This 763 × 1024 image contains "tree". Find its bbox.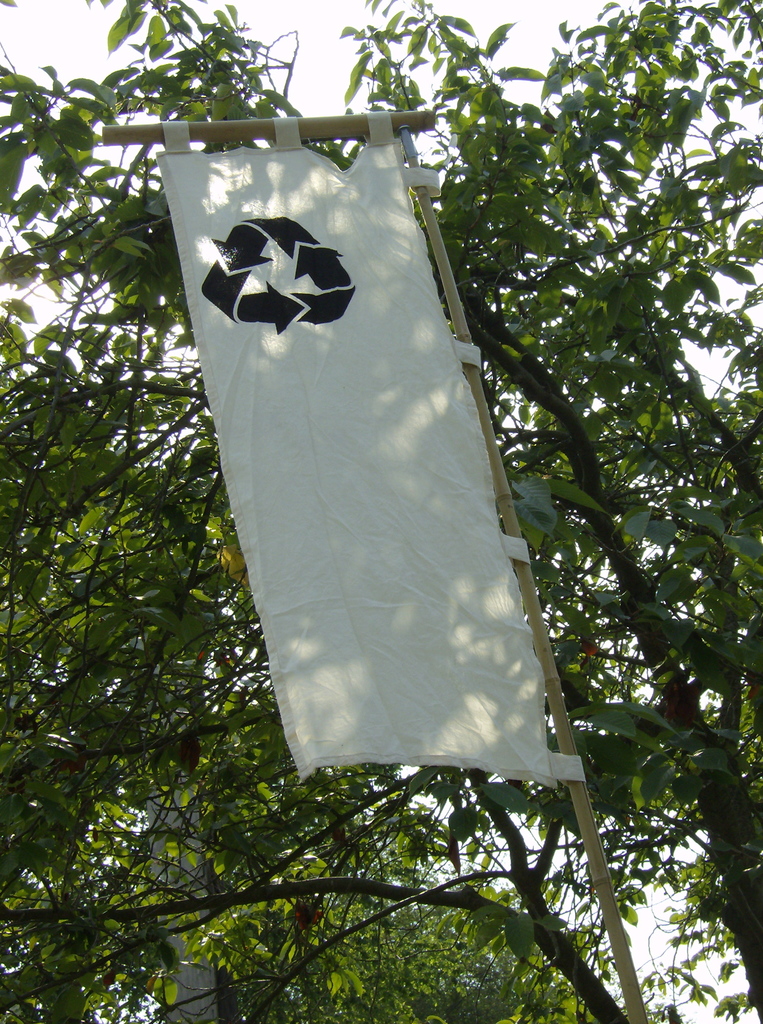
{"x1": 0, "y1": 0, "x2": 762, "y2": 1020}.
